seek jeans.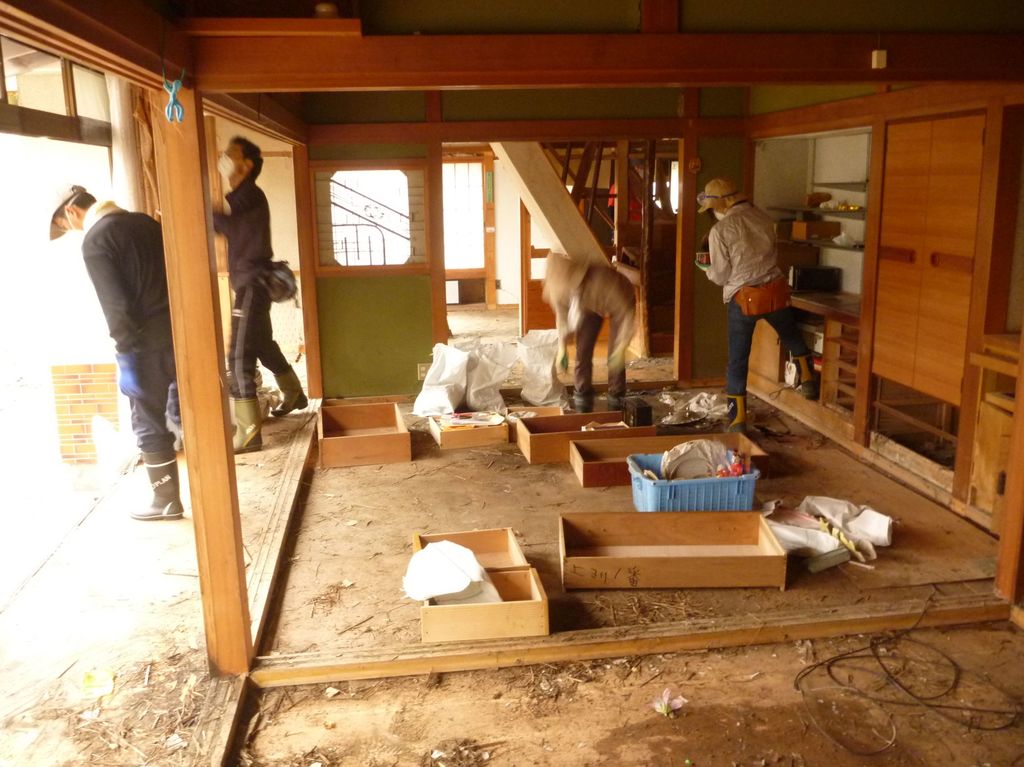
[727,296,812,396].
